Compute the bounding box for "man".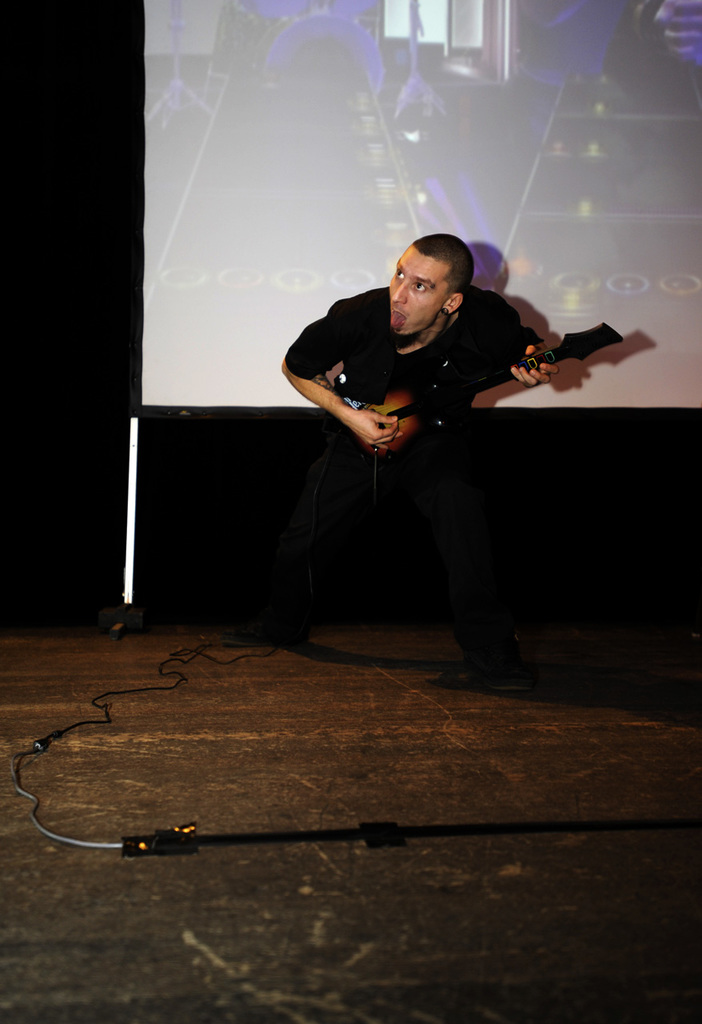
bbox(241, 234, 557, 691).
